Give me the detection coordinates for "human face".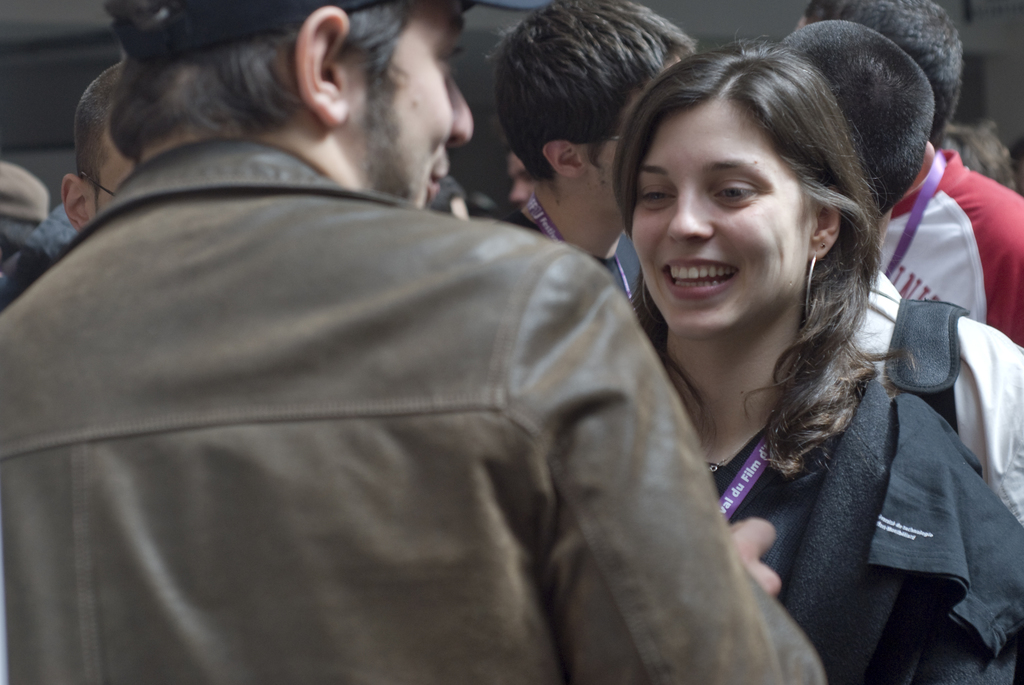
{"left": 632, "top": 104, "right": 810, "bottom": 337}.
